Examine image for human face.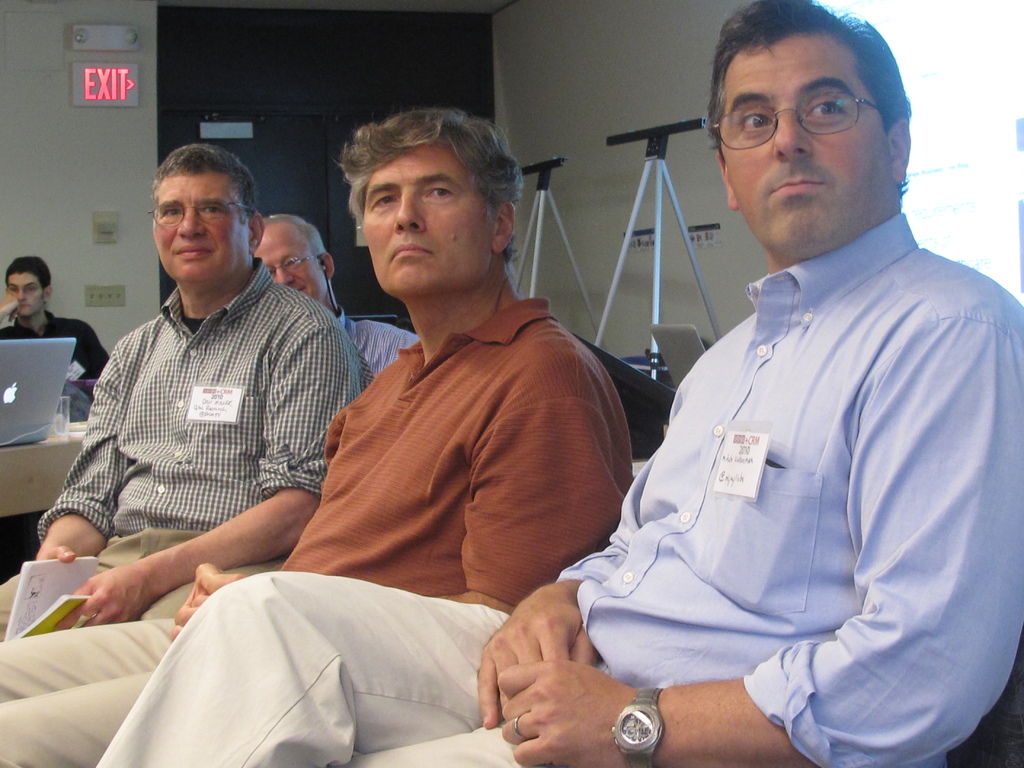
Examination result: locate(708, 37, 890, 254).
